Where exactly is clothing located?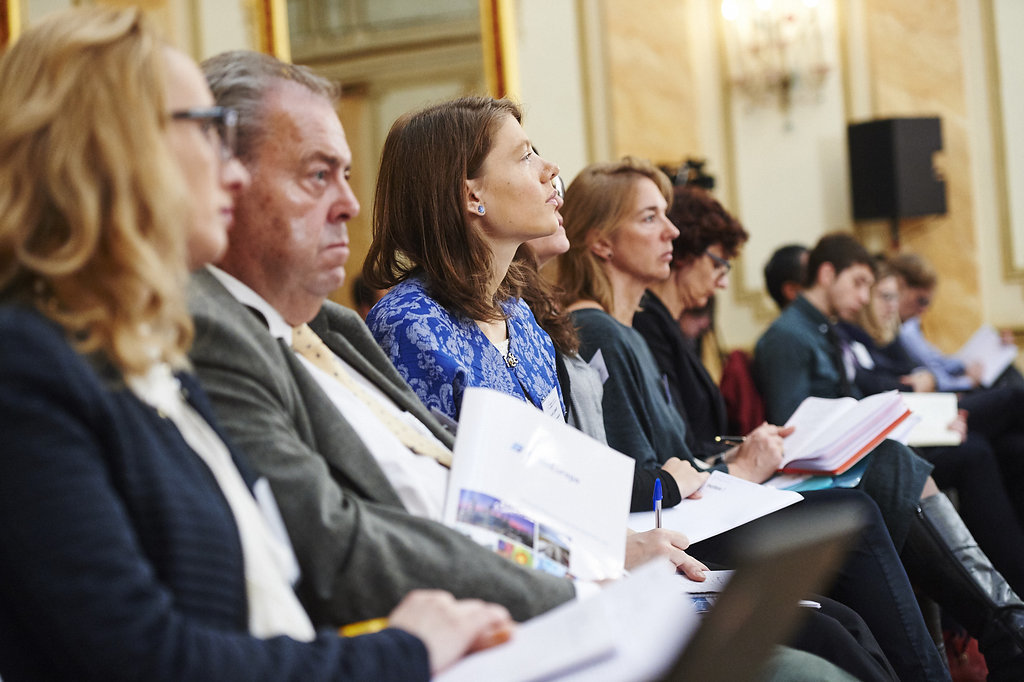
Its bounding box is detection(168, 255, 860, 681).
